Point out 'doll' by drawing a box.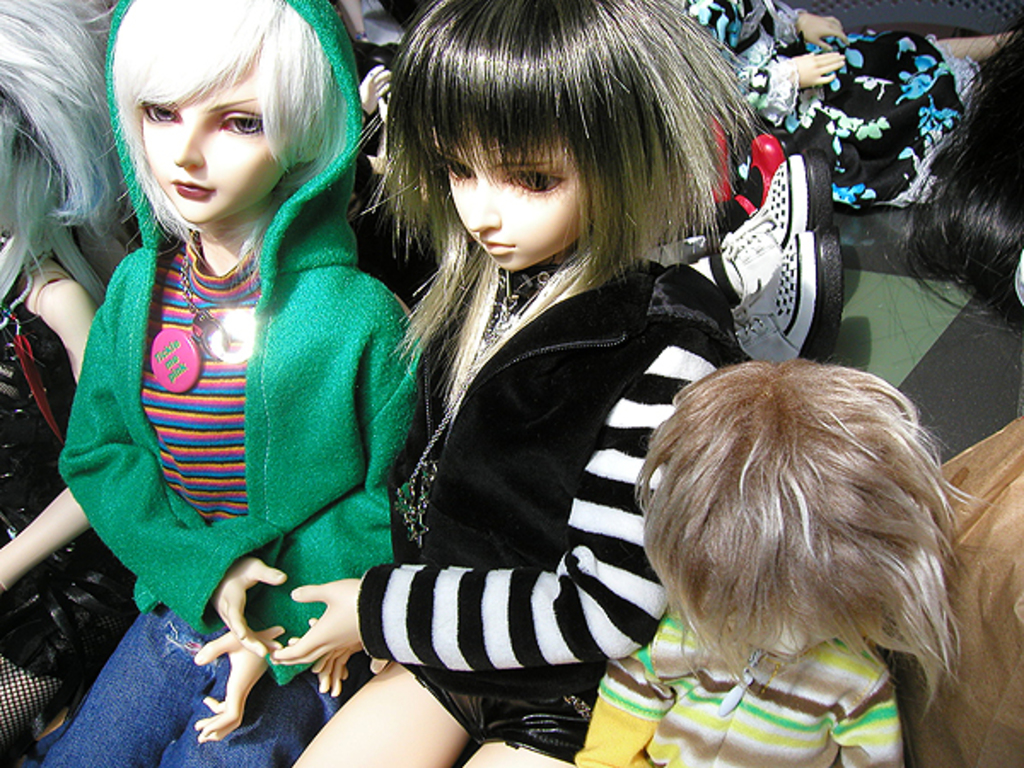
263/0/749/766.
